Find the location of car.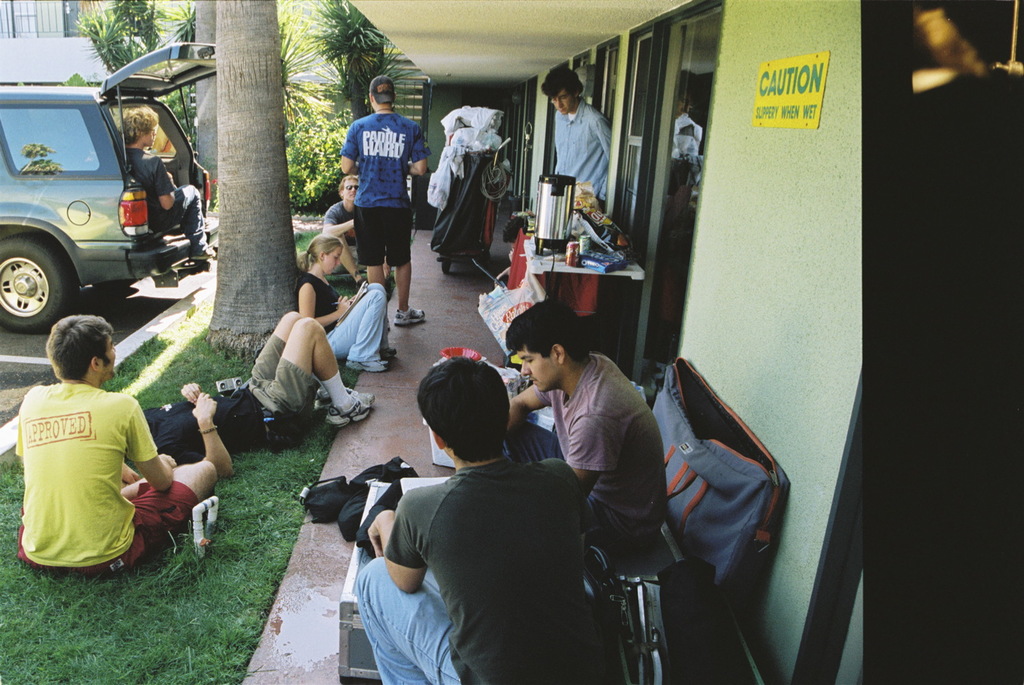
Location: <region>1, 66, 217, 315</region>.
